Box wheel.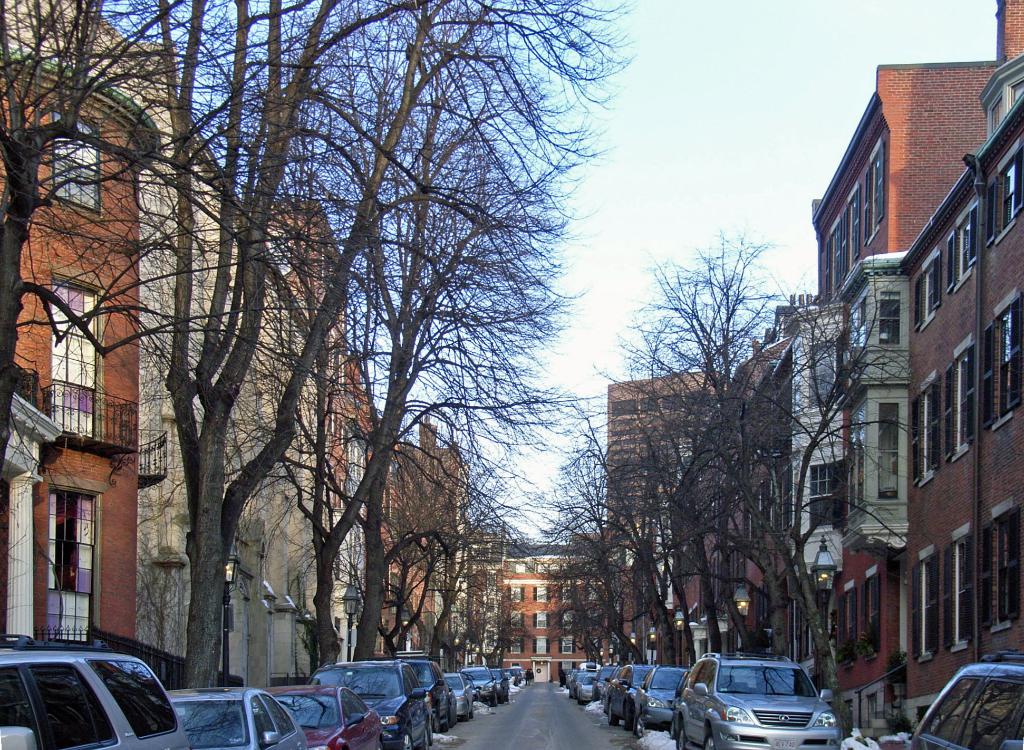
BBox(631, 713, 648, 734).
